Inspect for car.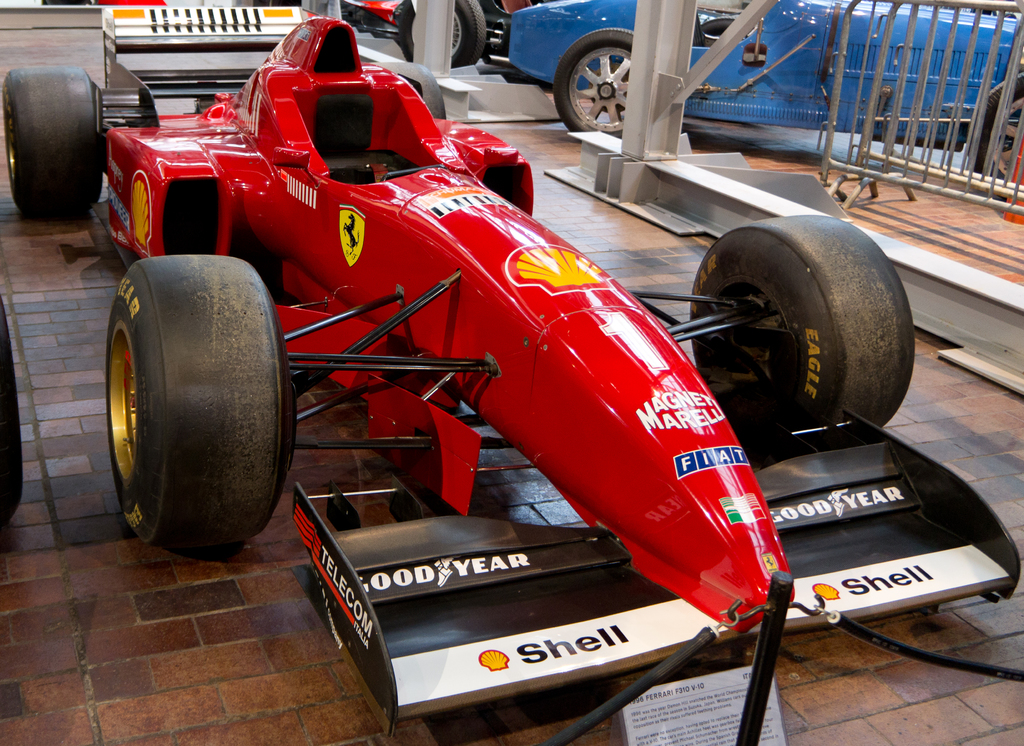
Inspection: detection(479, 0, 1023, 142).
